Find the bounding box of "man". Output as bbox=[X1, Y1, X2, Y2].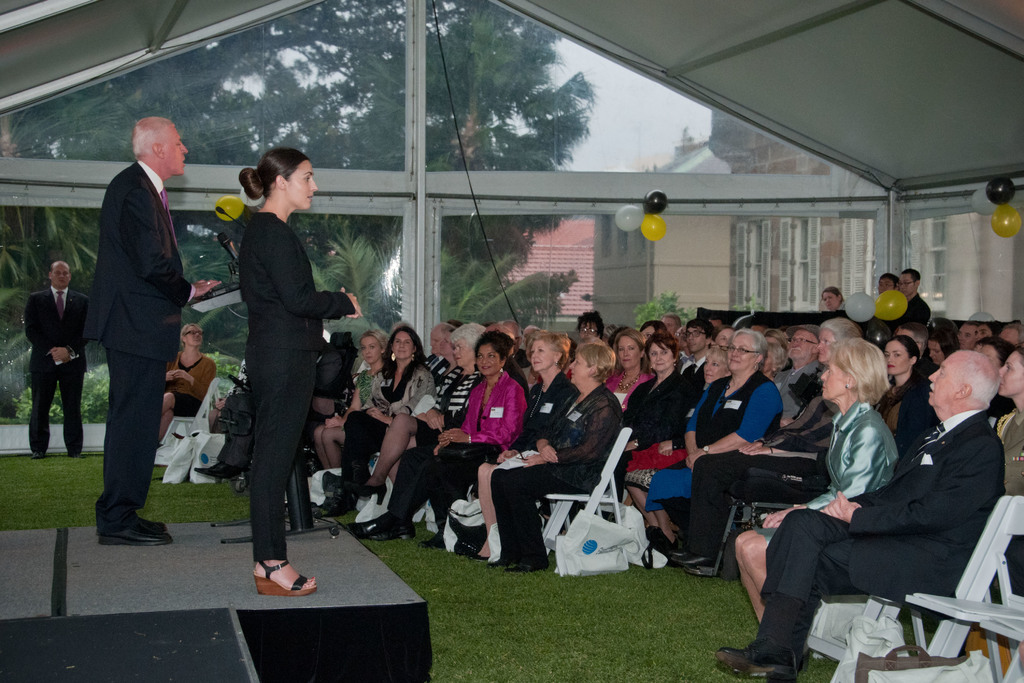
bbox=[18, 258, 85, 457].
